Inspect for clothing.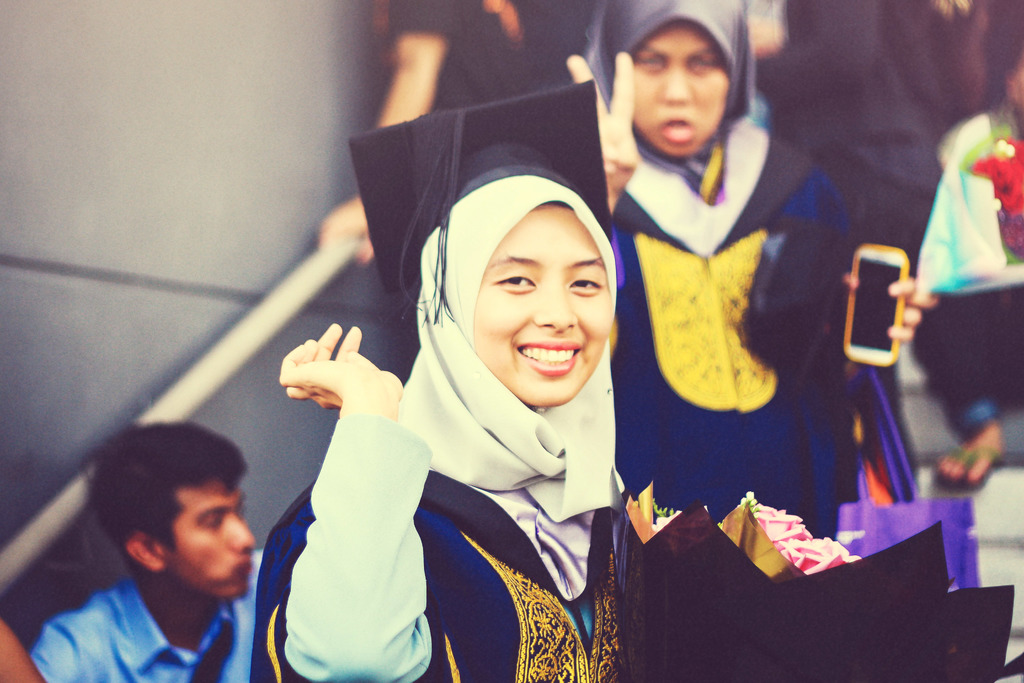
Inspection: select_region(245, 416, 619, 682).
